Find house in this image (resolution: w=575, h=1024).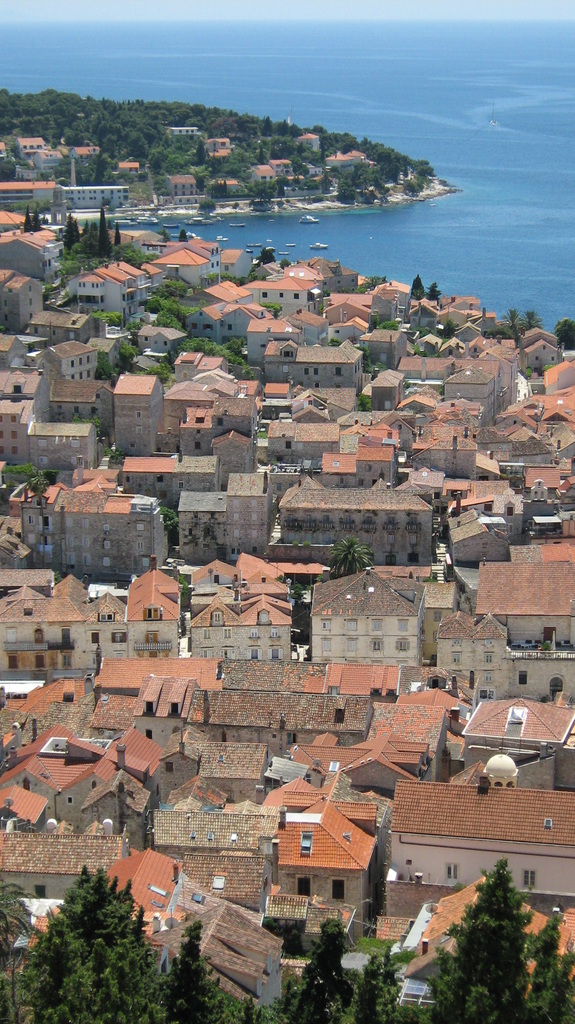
<box>263,338,369,396</box>.
